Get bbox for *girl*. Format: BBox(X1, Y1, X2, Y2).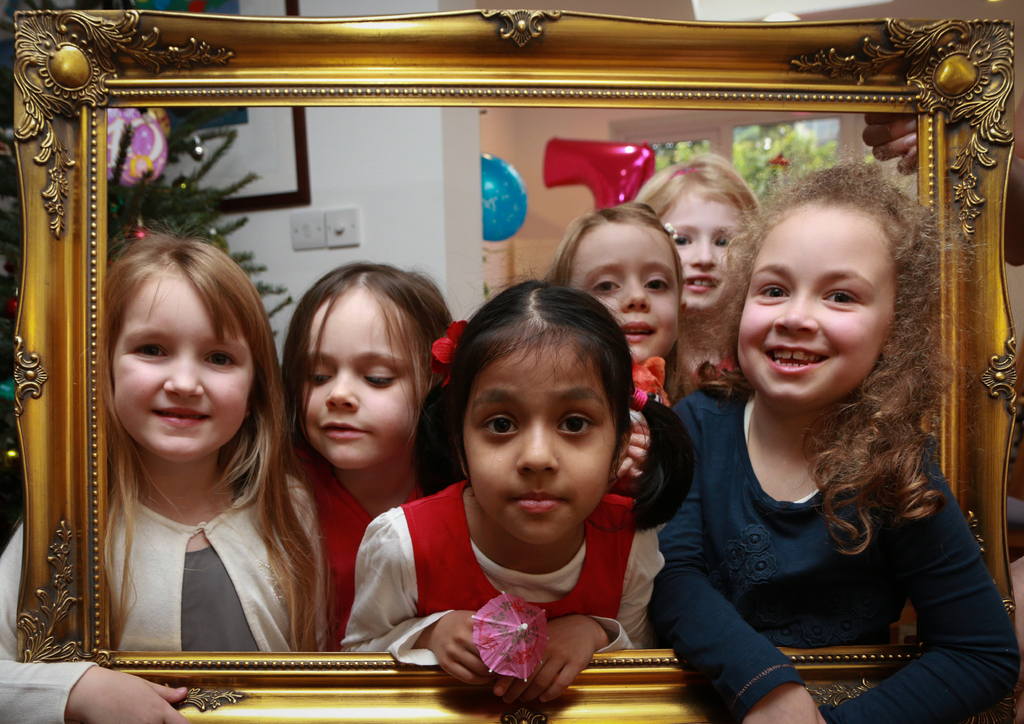
BBox(0, 229, 329, 723).
